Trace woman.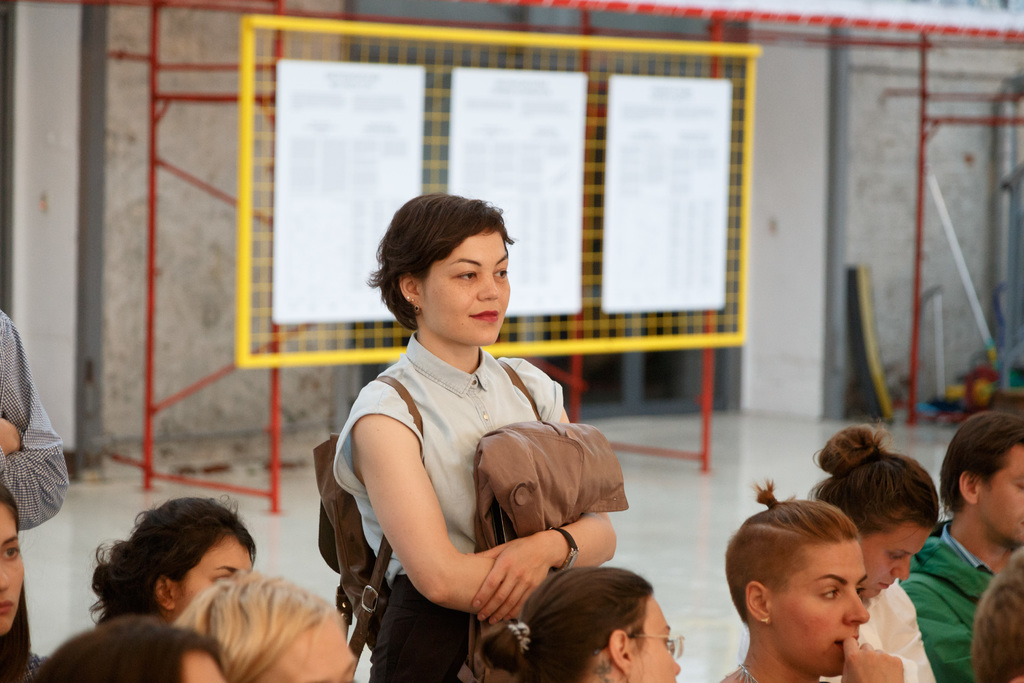
Traced to 34,613,229,682.
